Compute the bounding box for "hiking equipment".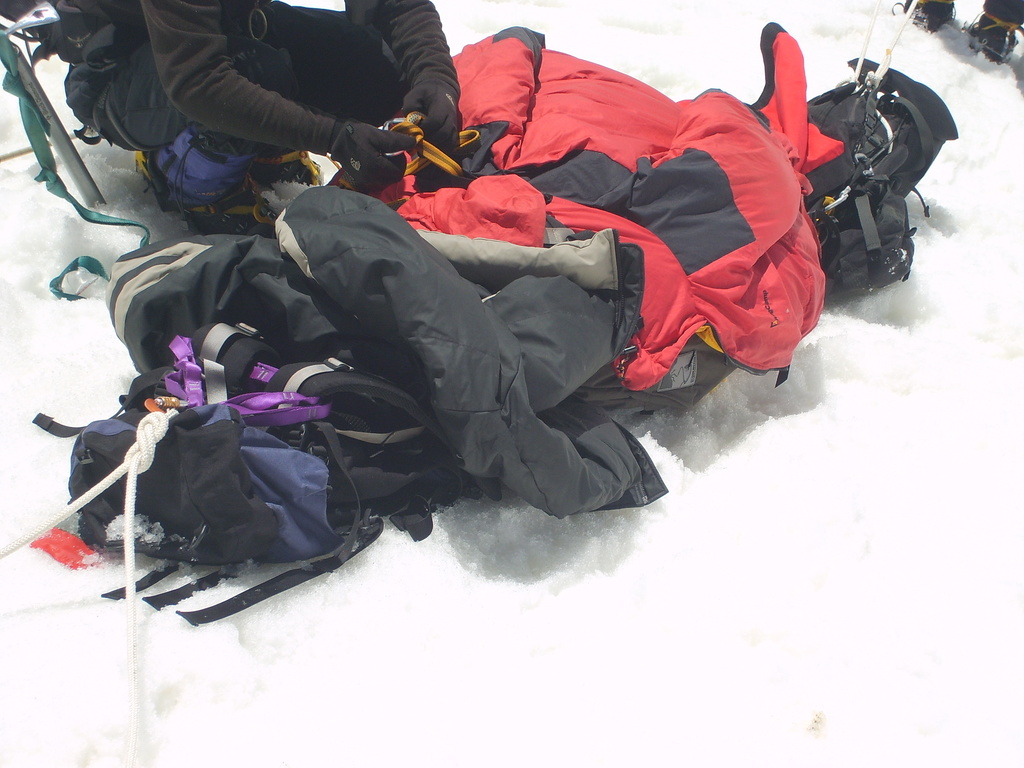
left=801, top=52, right=966, bottom=296.
